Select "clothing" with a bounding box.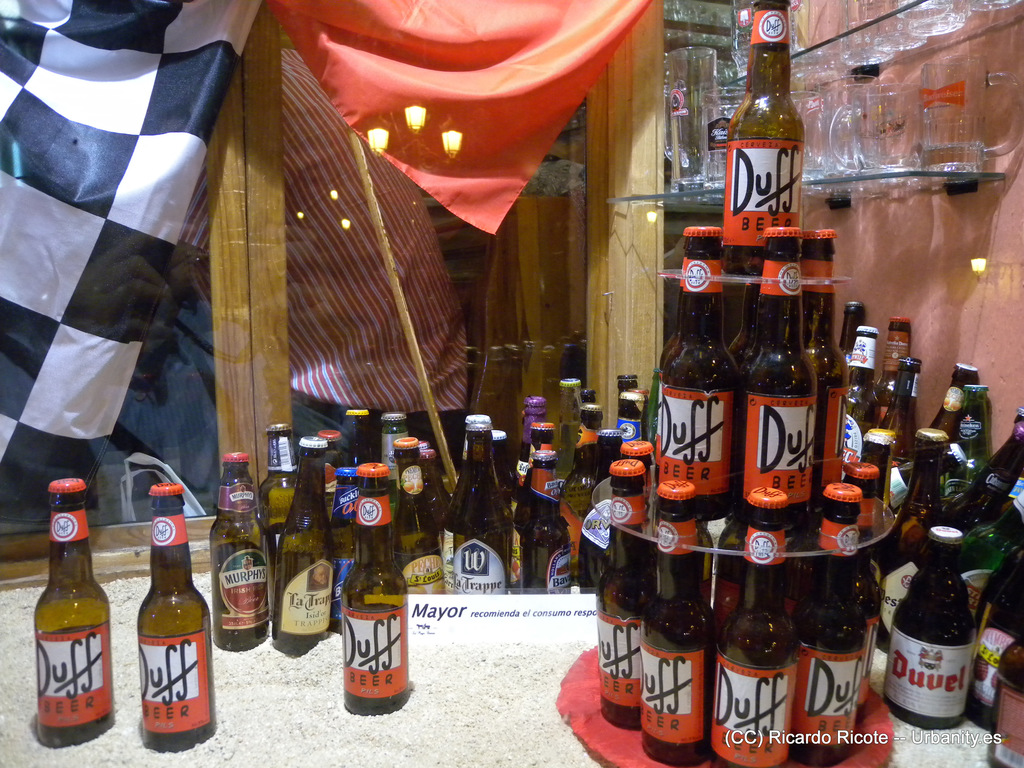
(174, 56, 490, 530).
